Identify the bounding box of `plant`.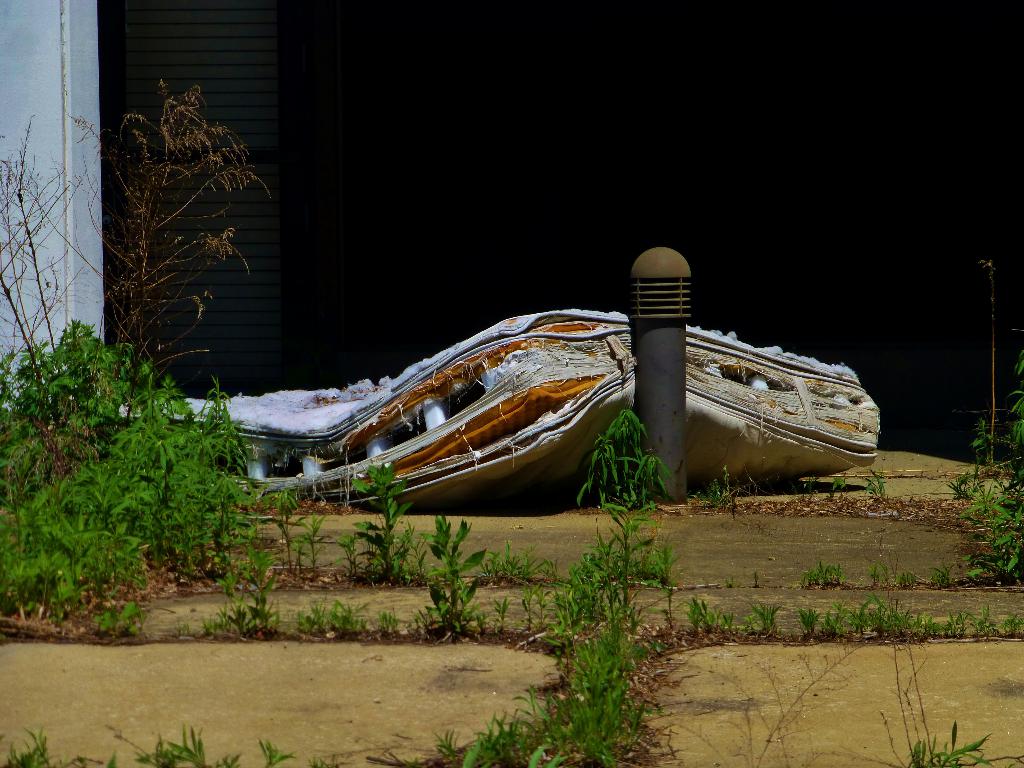
Rect(261, 723, 293, 767).
